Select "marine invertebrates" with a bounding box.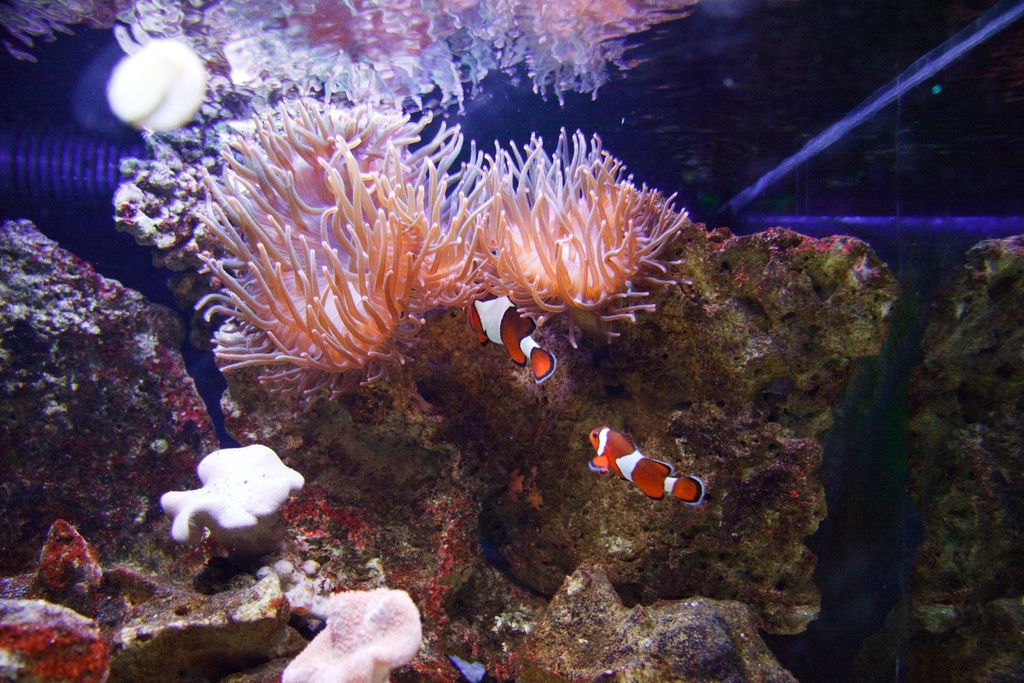
<region>197, 94, 670, 414</region>.
